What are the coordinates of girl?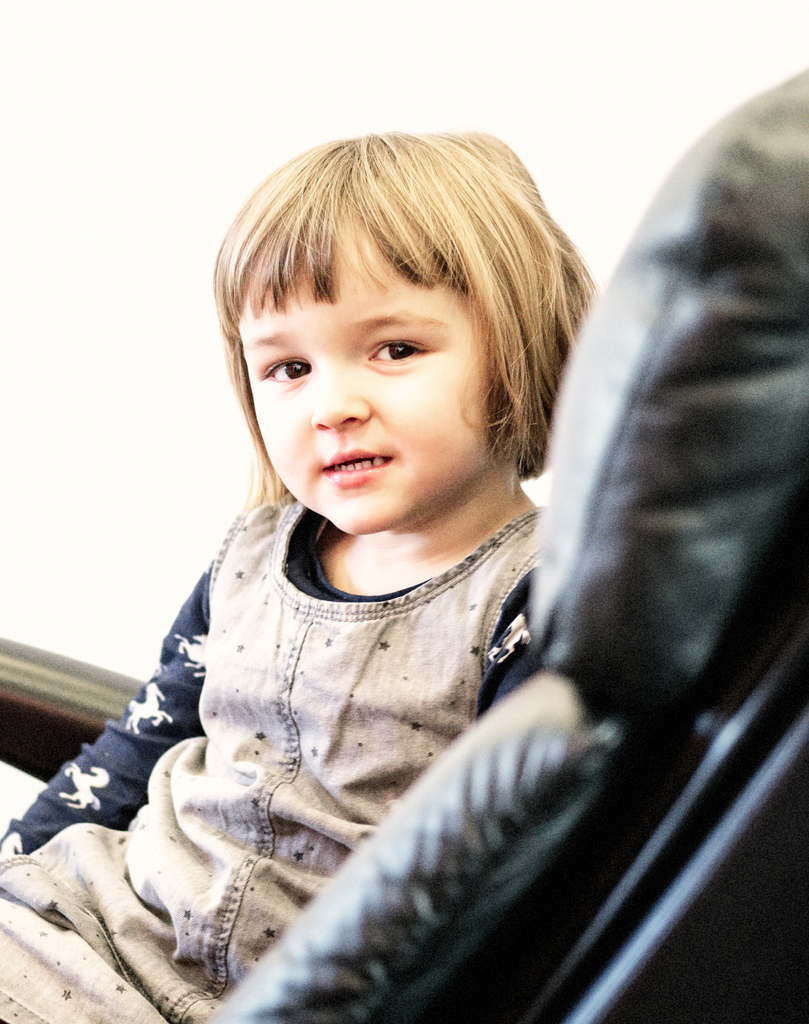
<bbox>0, 132, 607, 1023</bbox>.
